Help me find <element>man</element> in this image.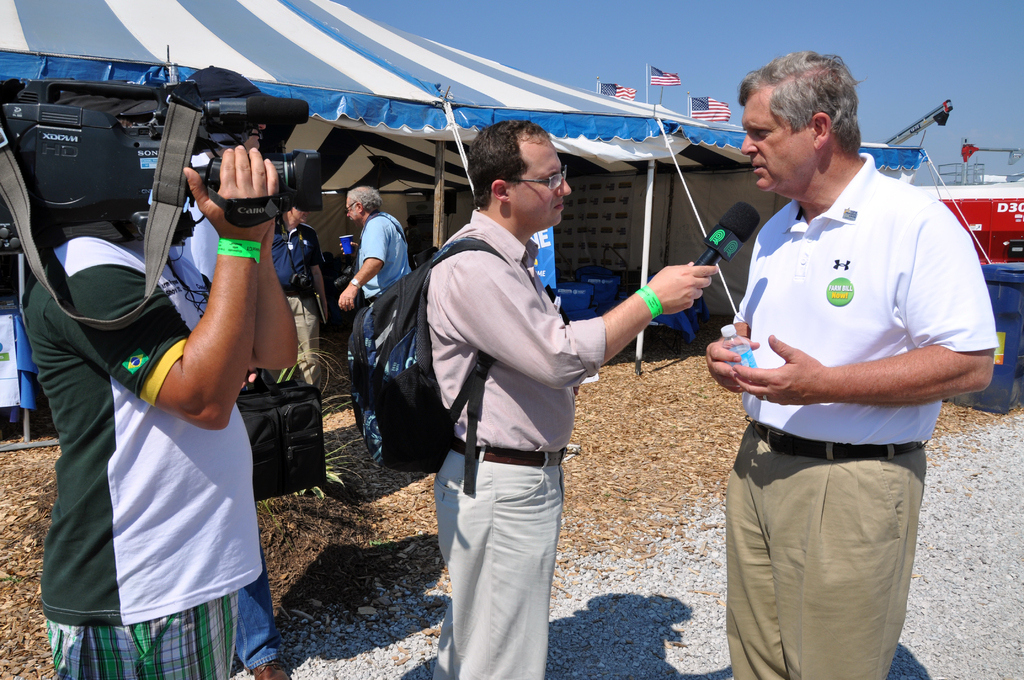
Found it: crop(429, 120, 719, 679).
